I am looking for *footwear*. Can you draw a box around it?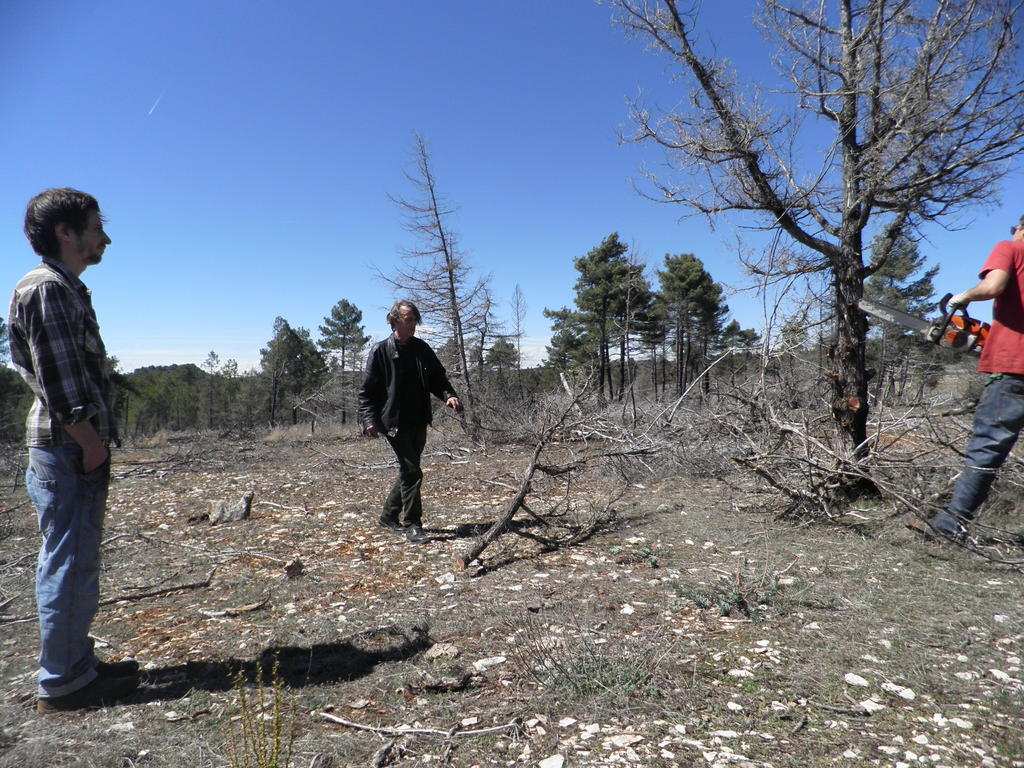
Sure, the bounding box is [left=96, top=658, right=137, bottom=671].
